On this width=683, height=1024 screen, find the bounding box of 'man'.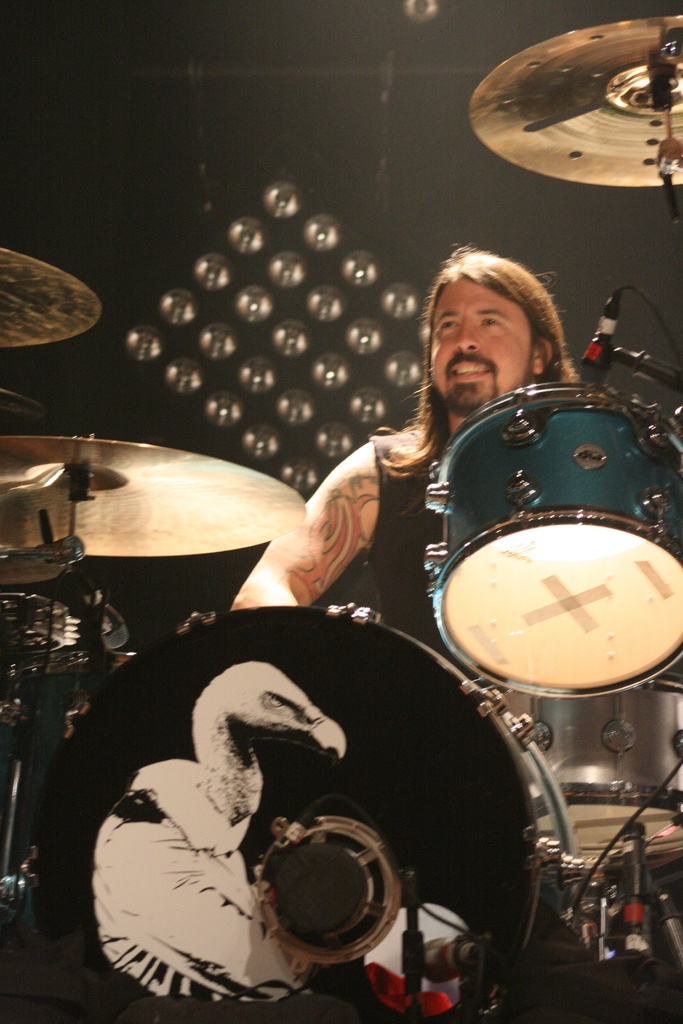
Bounding box: 288,276,560,719.
